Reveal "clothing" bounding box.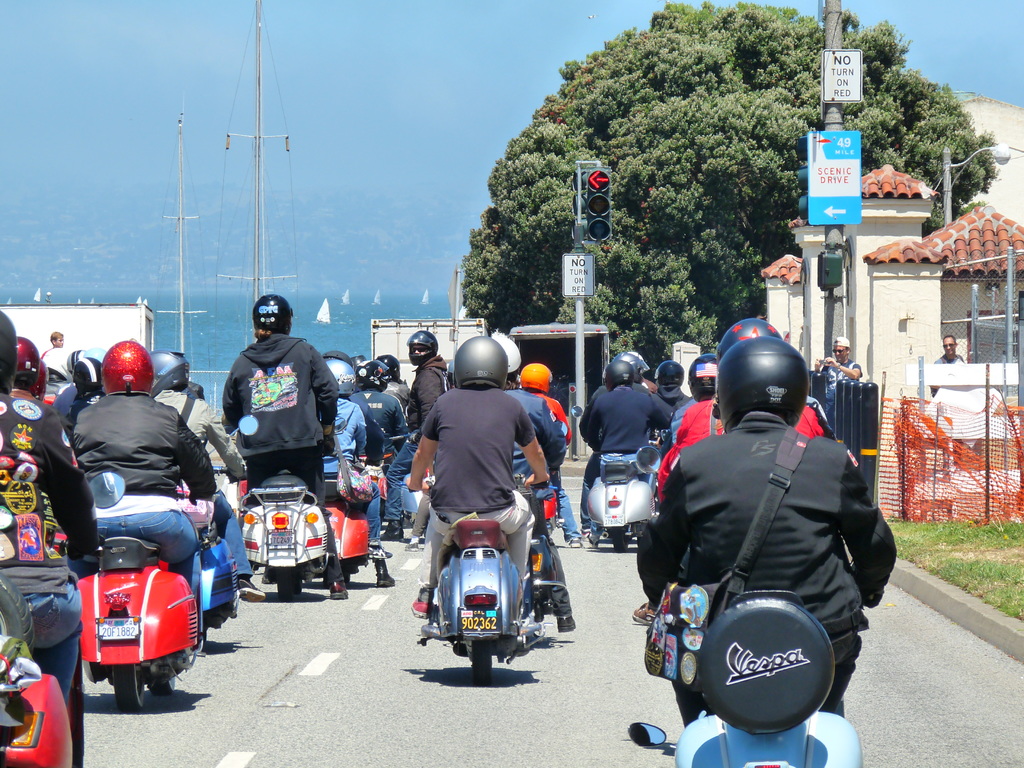
Revealed: 340:387:416:444.
